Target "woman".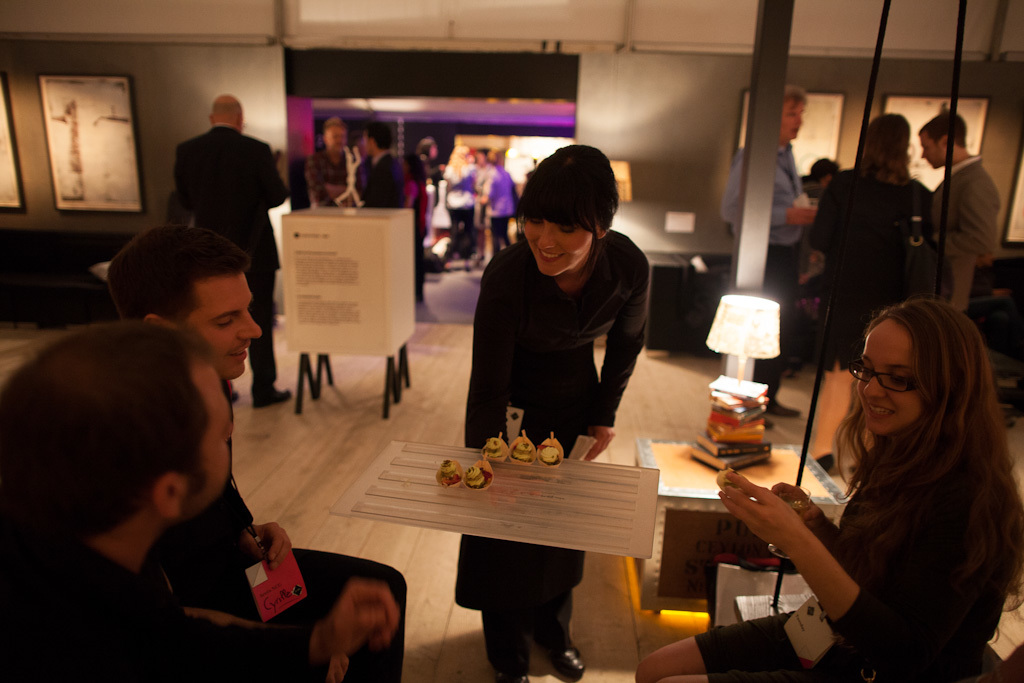
Target region: 807, 111, 937, 473.
